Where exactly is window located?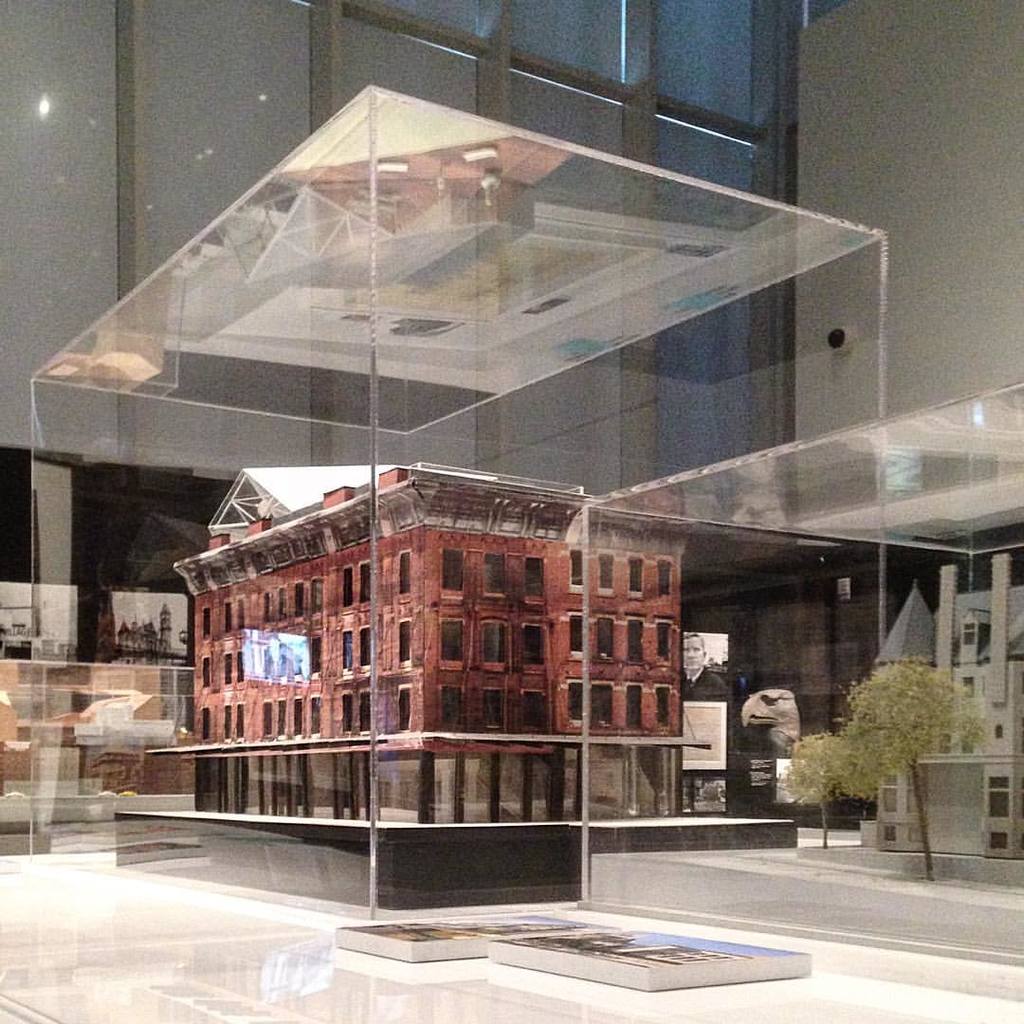
Its bounding box is <box>198,706,212,743</box>.
